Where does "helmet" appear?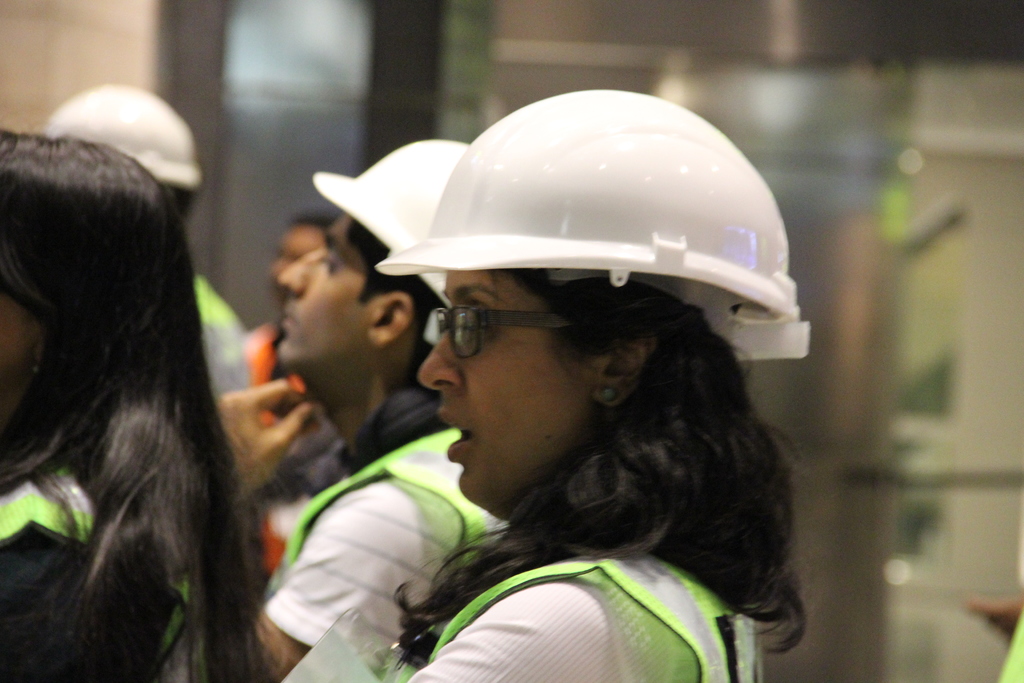
Appears at (x1=307, y1=125, x2=478, y2=339).
